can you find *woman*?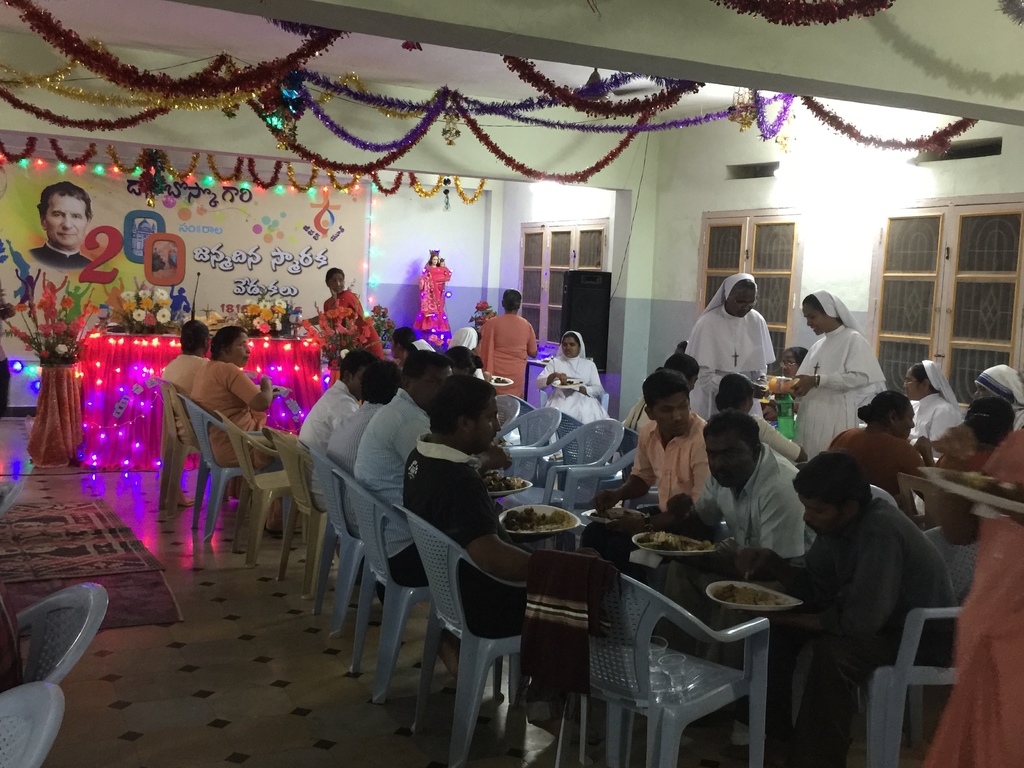
Yes, bounding box: [788,285,881,459].
